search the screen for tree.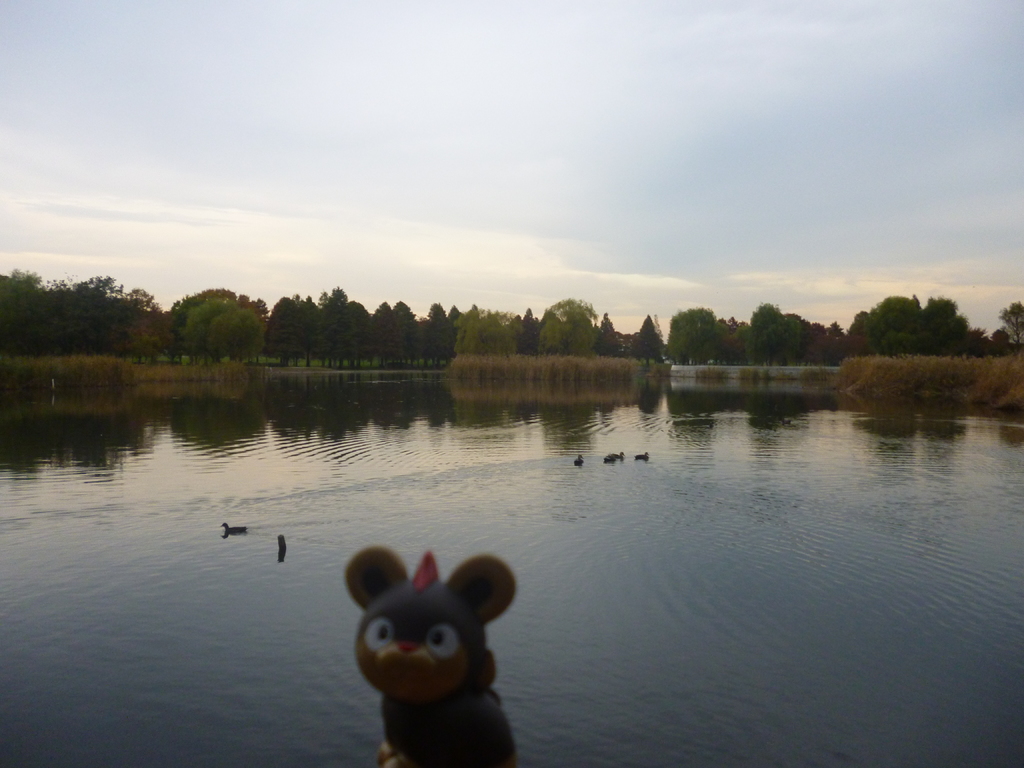
Found at (625, 312, 664, 373).
